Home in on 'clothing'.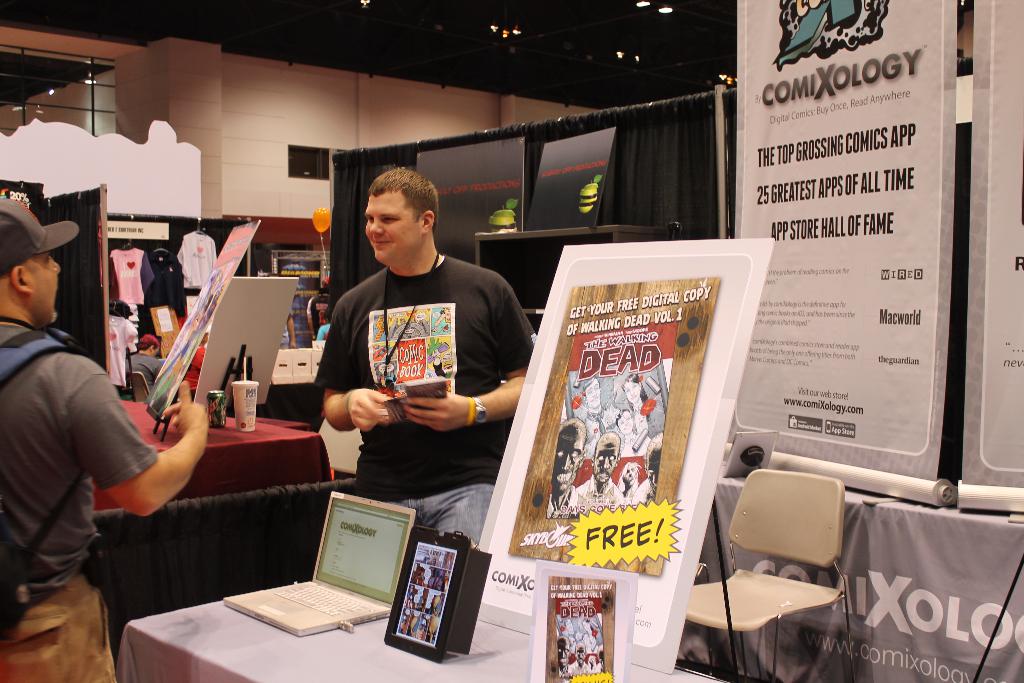
Homed in at [left=630, top=477, right=658, bottom=511].
